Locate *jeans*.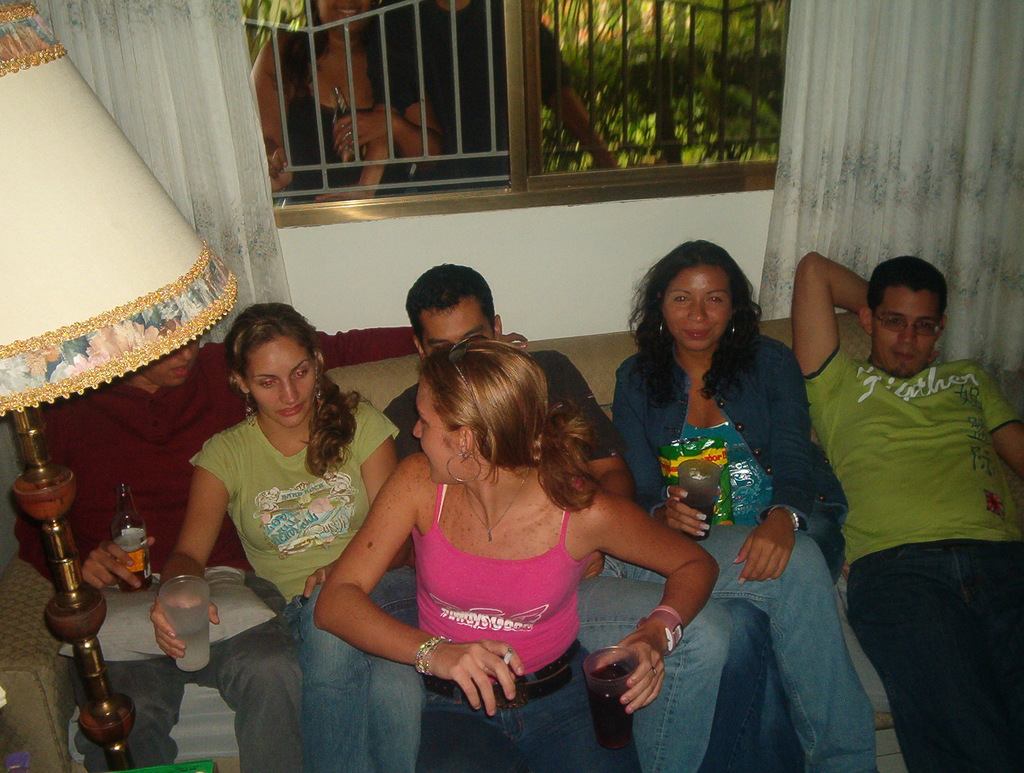
Bounding box: l=419, t=570, r=730, b=768.
